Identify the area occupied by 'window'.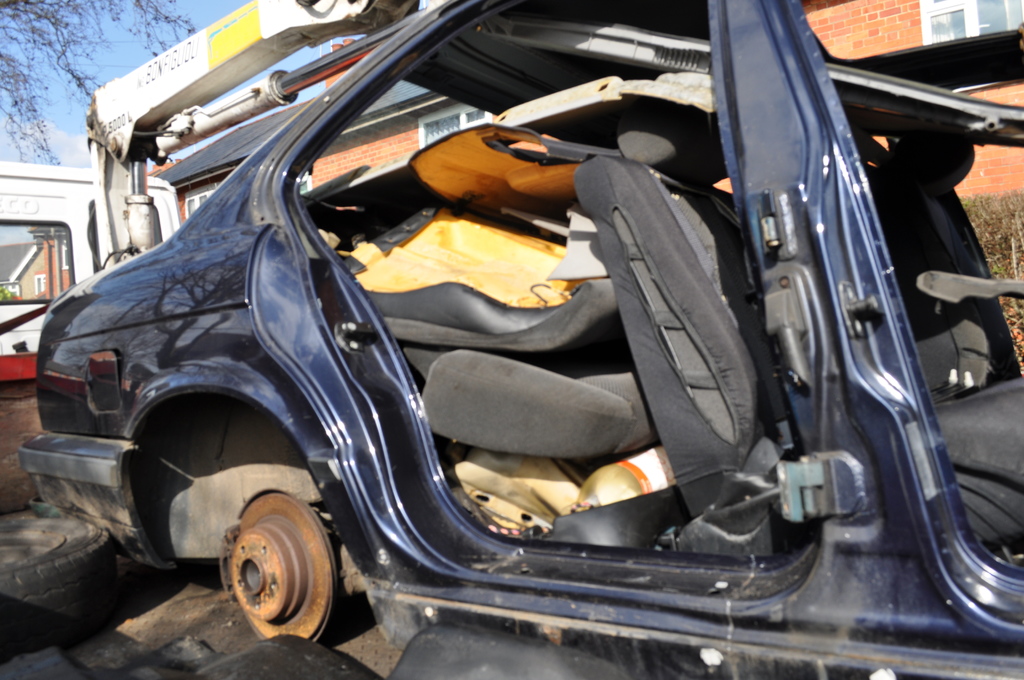
Area: {"x1": 915, "y1": 0, "x2": 1023, "y2": 94}.
